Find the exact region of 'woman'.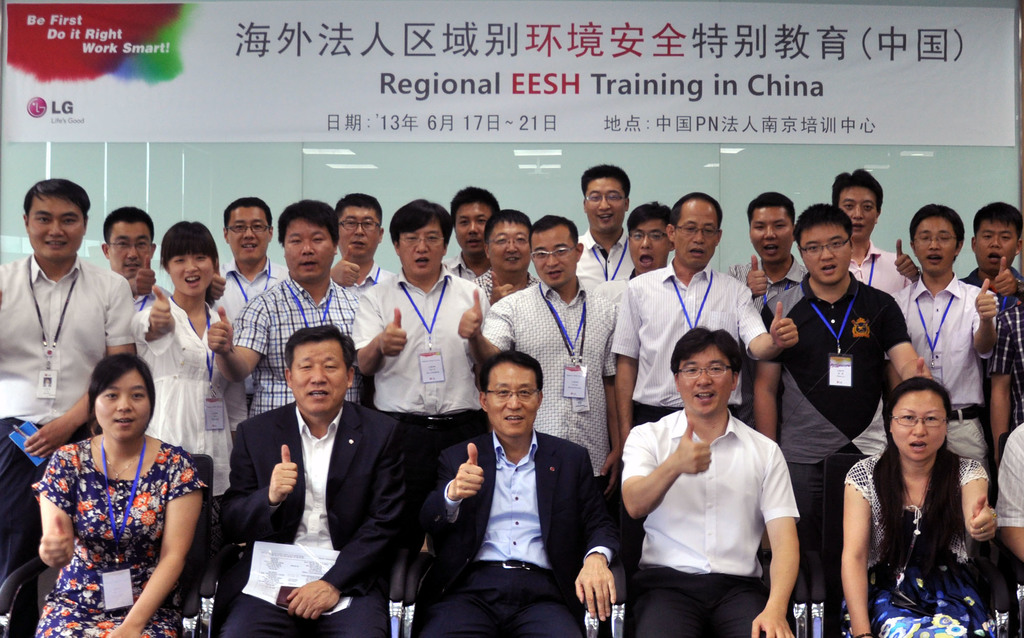
Exact region: Rect(20, 329, 207, 636).
